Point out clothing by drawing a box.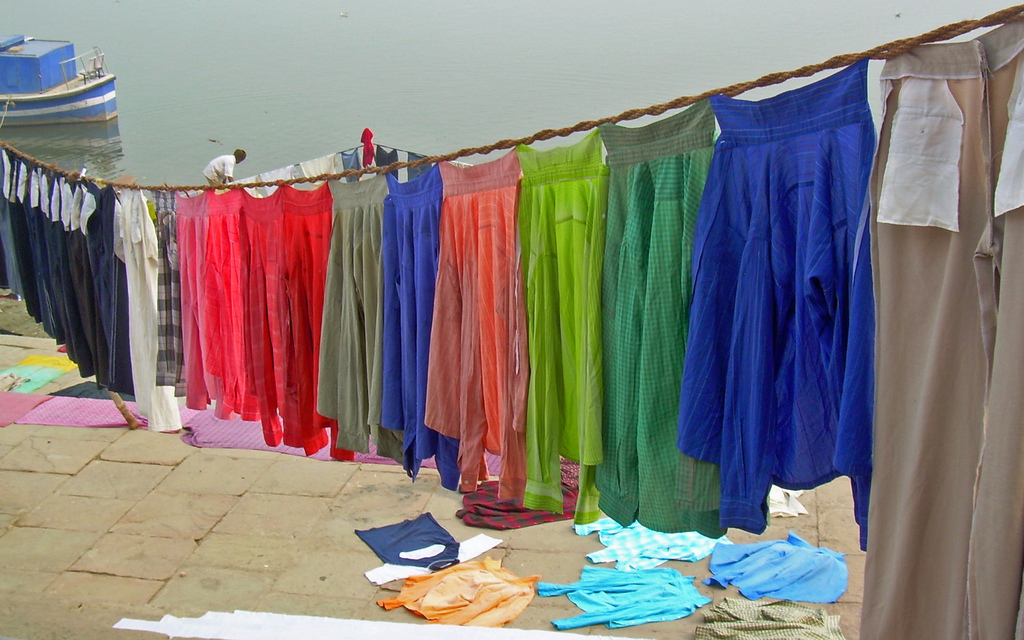
left=119, top=616, right=583, bottom=639.
